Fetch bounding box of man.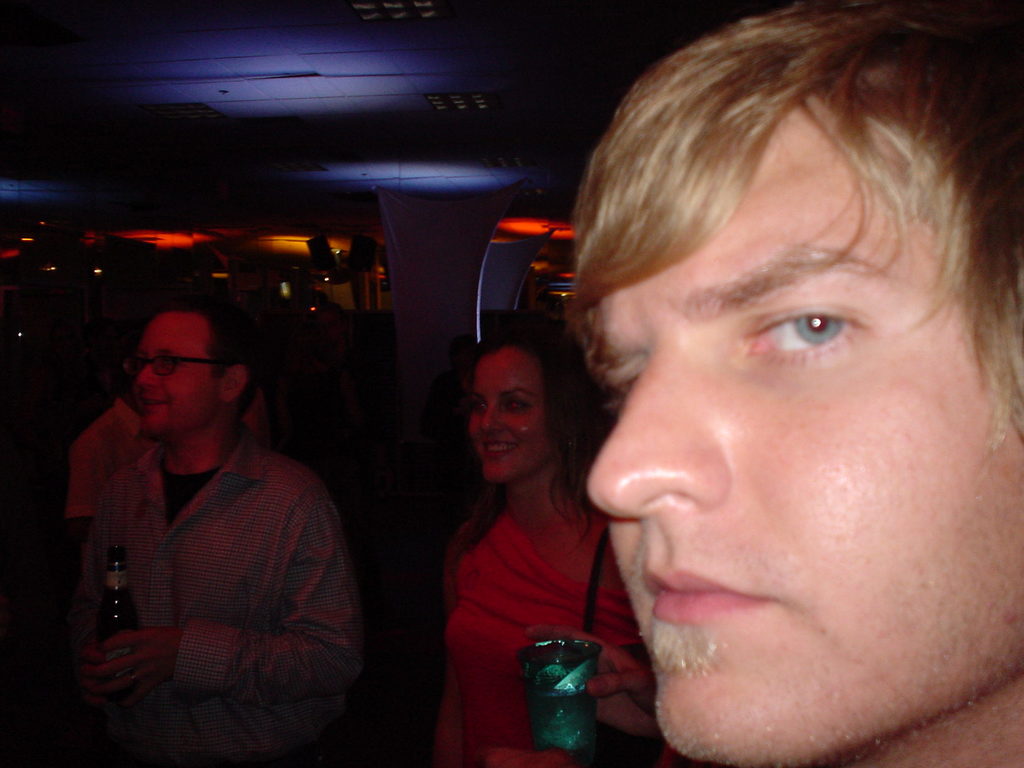
Bbox: {"left": 561, "top": 0, "right": 1023, "bottom": 767}.
